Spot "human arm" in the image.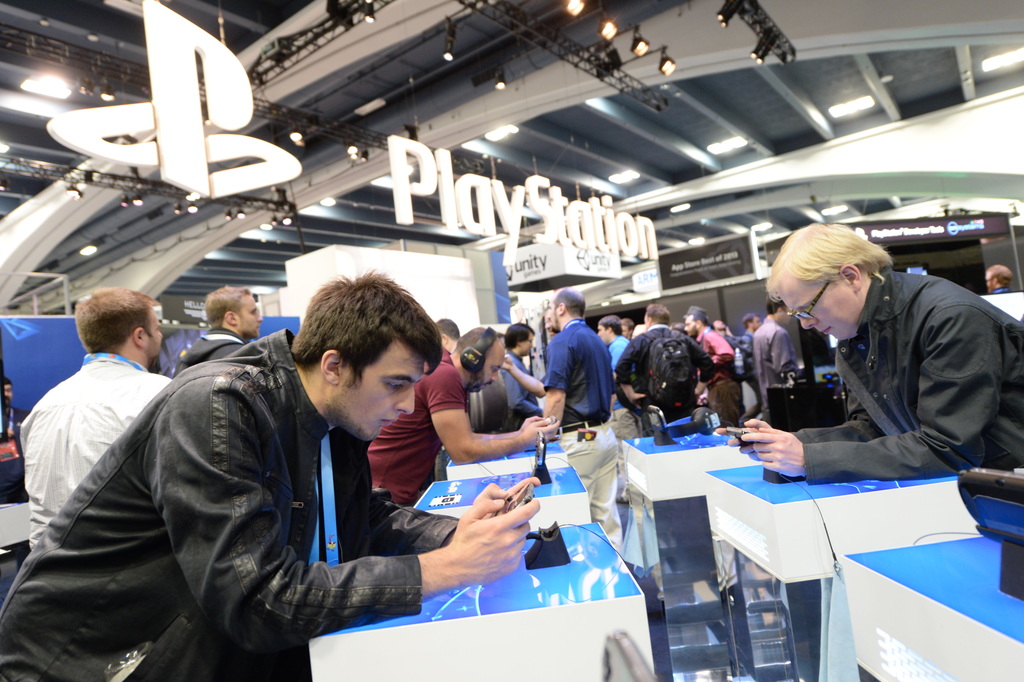
"human arm" found at l=726, t=393, r=883, b=462.
